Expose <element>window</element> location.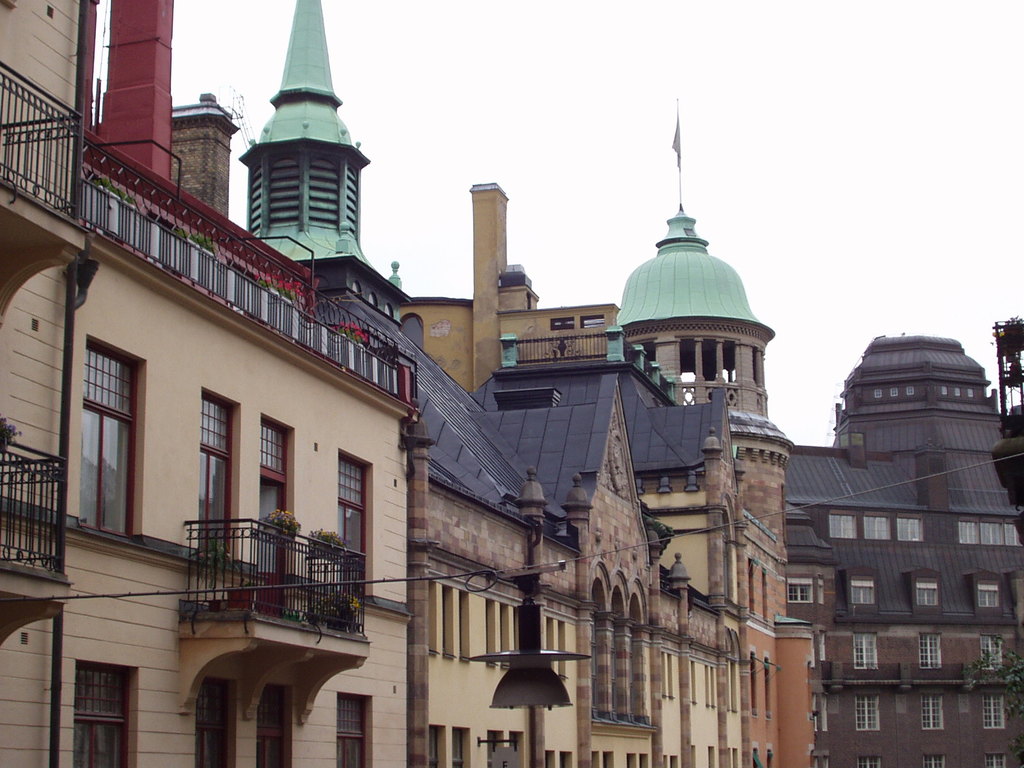
Exposed at (234, 273, 262, 319).
